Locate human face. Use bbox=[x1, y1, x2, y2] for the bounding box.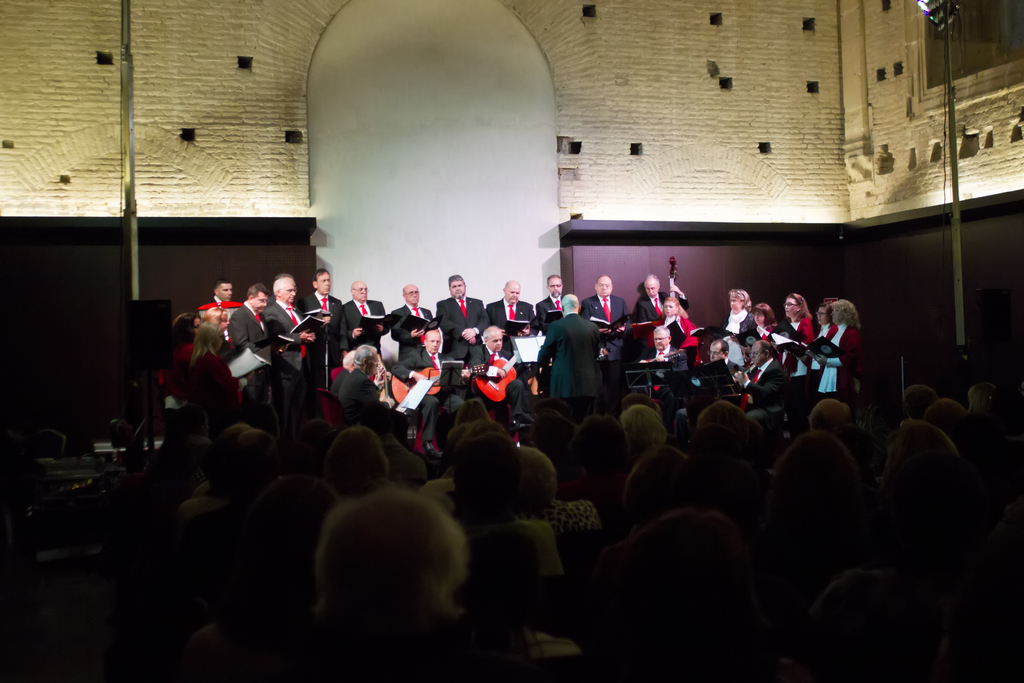
bbox=[751, 341, 762, 367].
